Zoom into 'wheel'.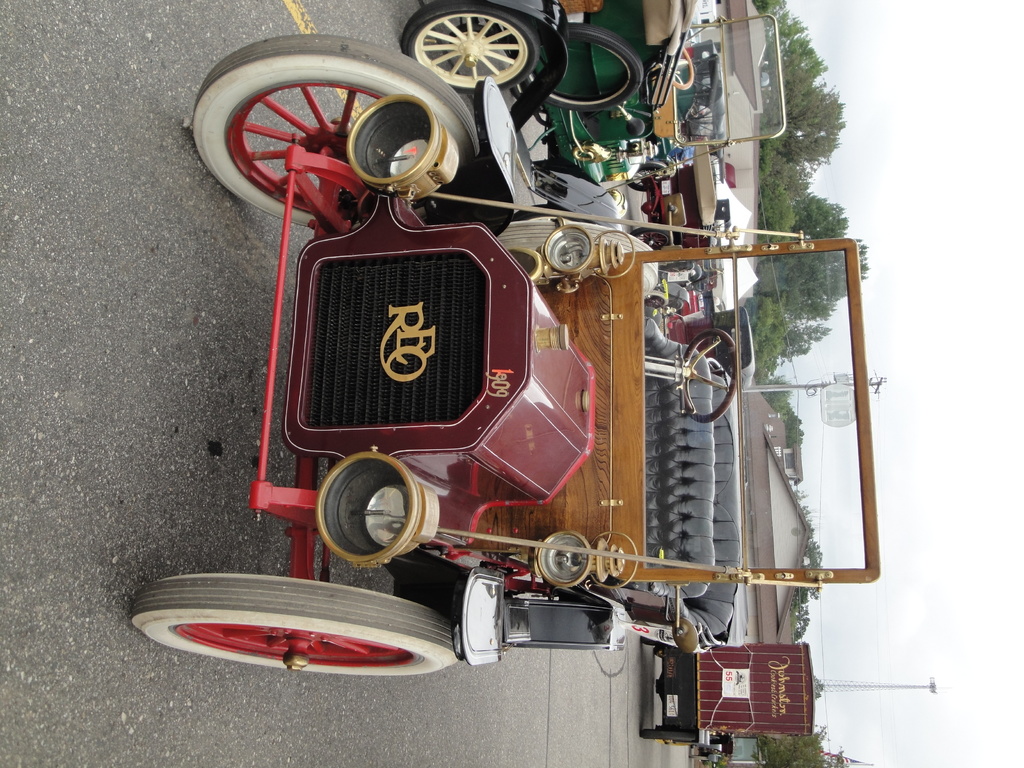
Zoom target: 641,728,698,743.
